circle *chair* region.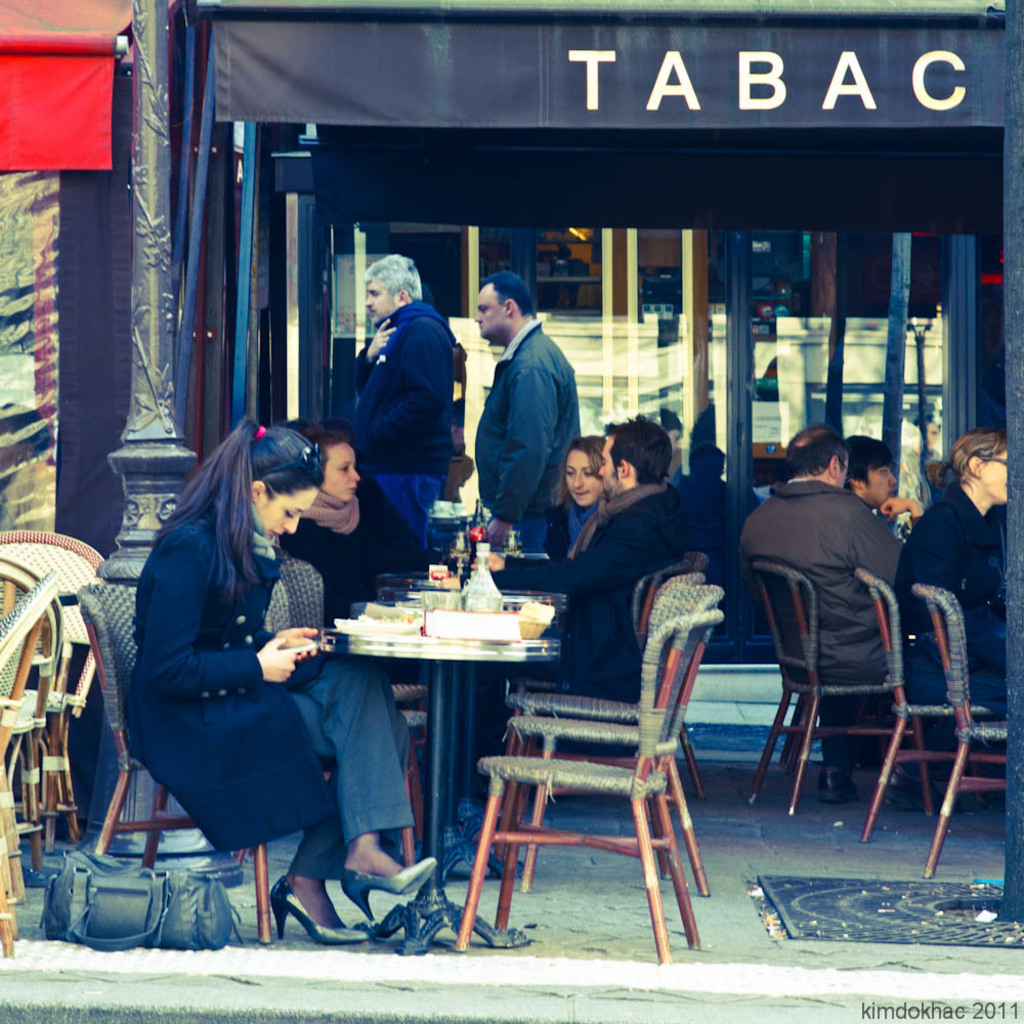
Region: crop(860, 570, 1023, 841).
